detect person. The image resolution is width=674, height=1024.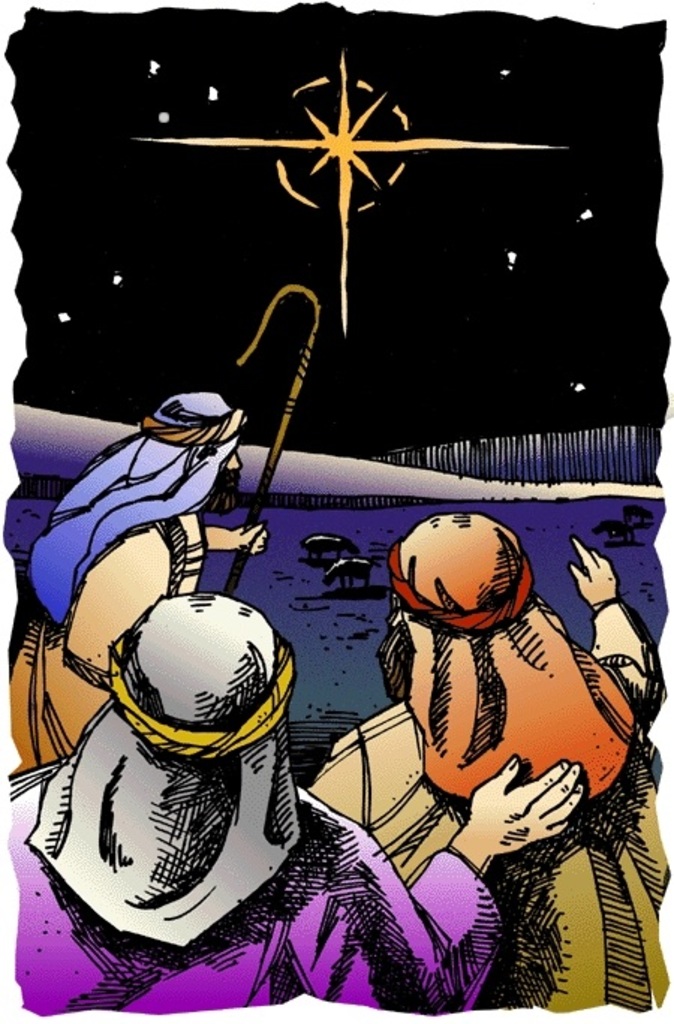
left=10, top=389, right=267, bottom=774.
